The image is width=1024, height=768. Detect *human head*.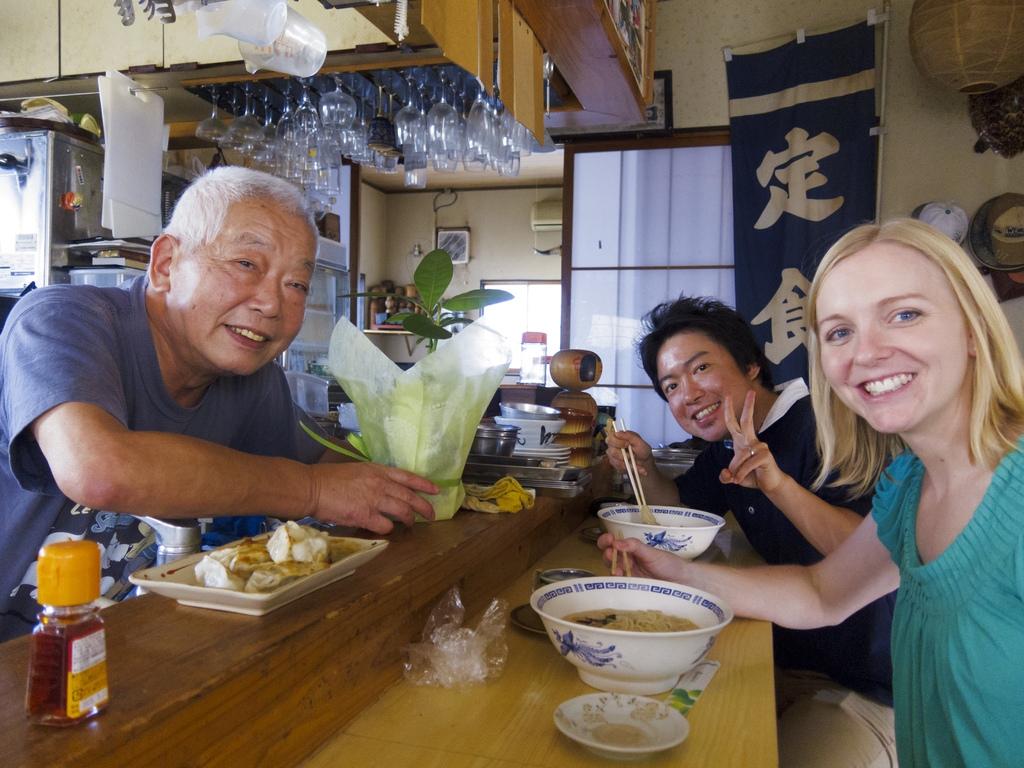
Detection: box(147, 175, 323, 376).
